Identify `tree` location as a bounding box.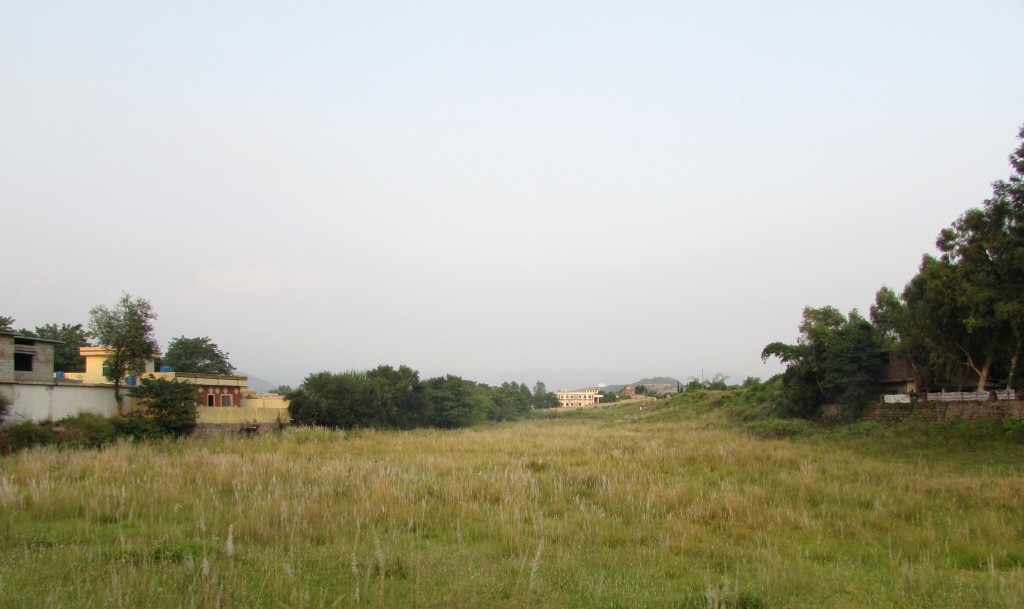
box(84, 290, 166, 412).
